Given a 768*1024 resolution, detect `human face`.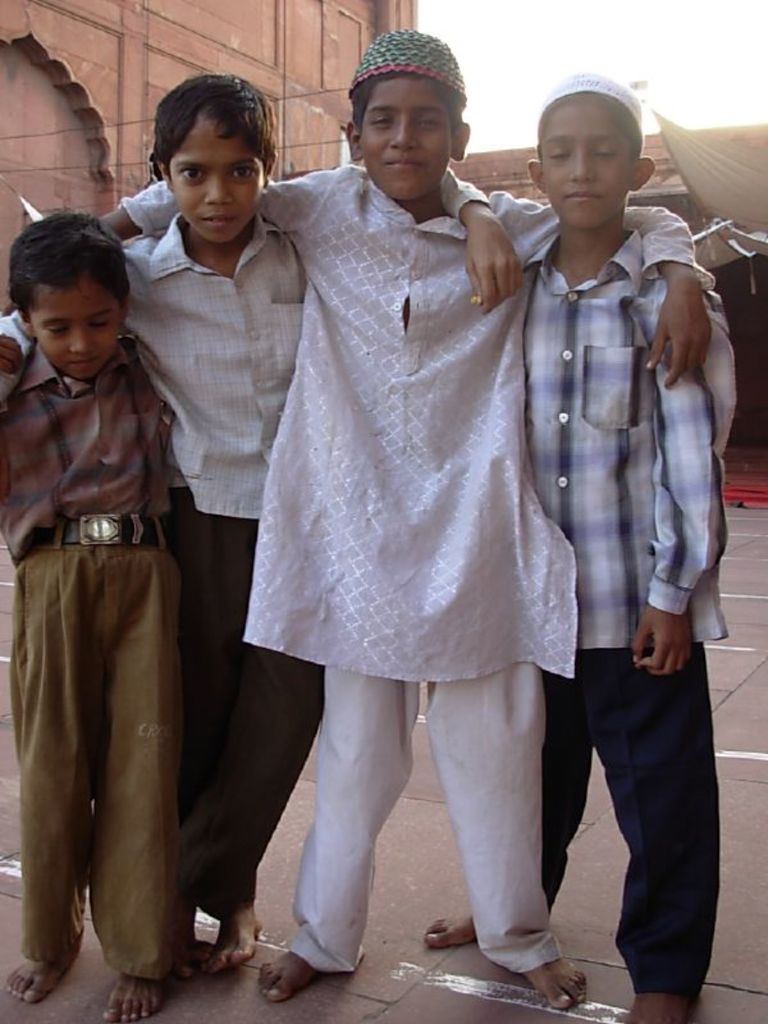
(358, 74, 454, 204).
